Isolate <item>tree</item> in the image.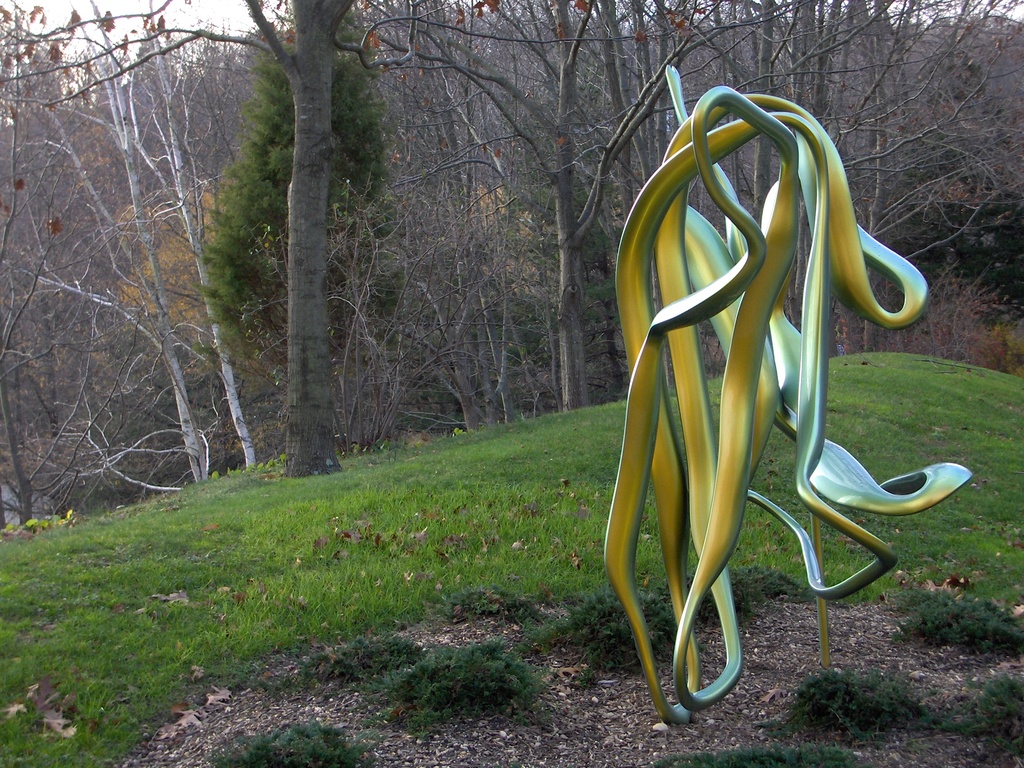
Isolated region: <bbox>374, 640, 603, 714</bbox>.
